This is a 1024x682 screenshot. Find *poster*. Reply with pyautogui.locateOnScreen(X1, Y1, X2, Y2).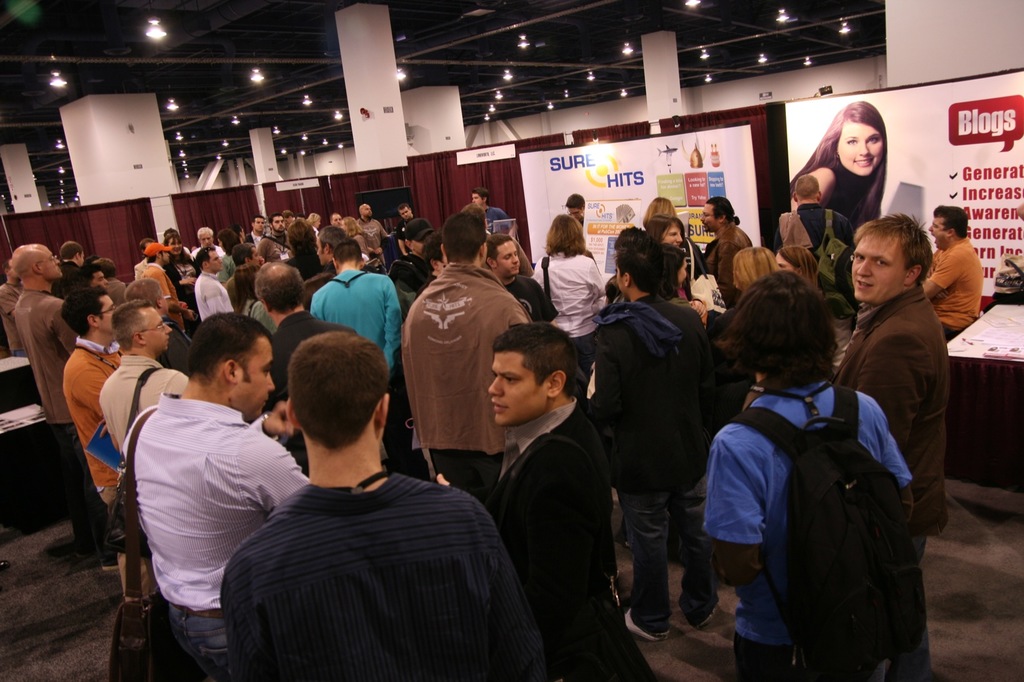
pyautogui.locateOnScreen(784, 71, 1023, 360).
